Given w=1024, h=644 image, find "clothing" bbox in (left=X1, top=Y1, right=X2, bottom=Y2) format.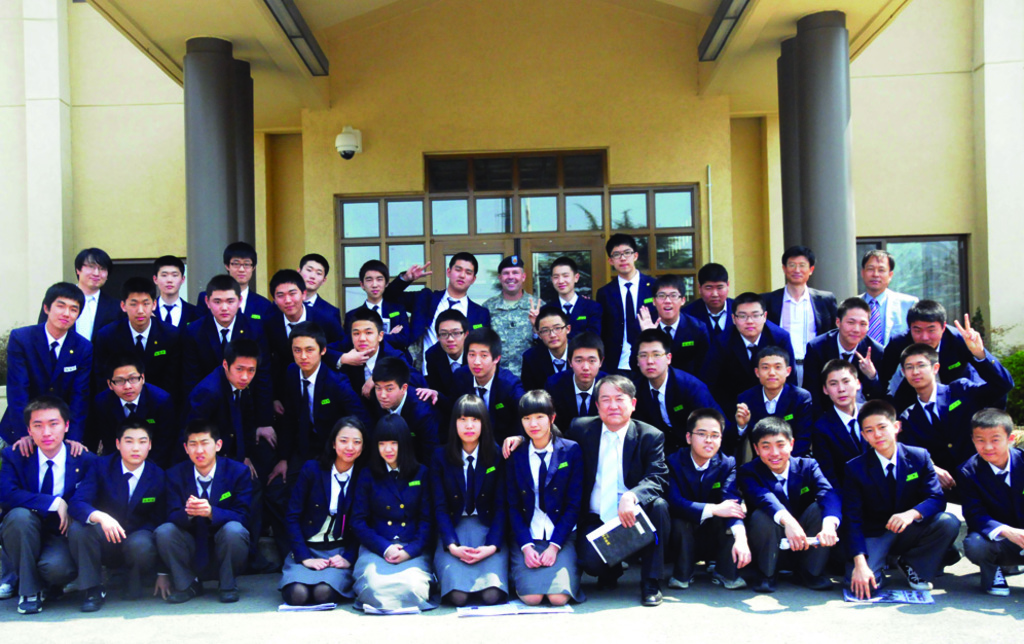
(left=938, top=446, right=1023, bottom=598).
